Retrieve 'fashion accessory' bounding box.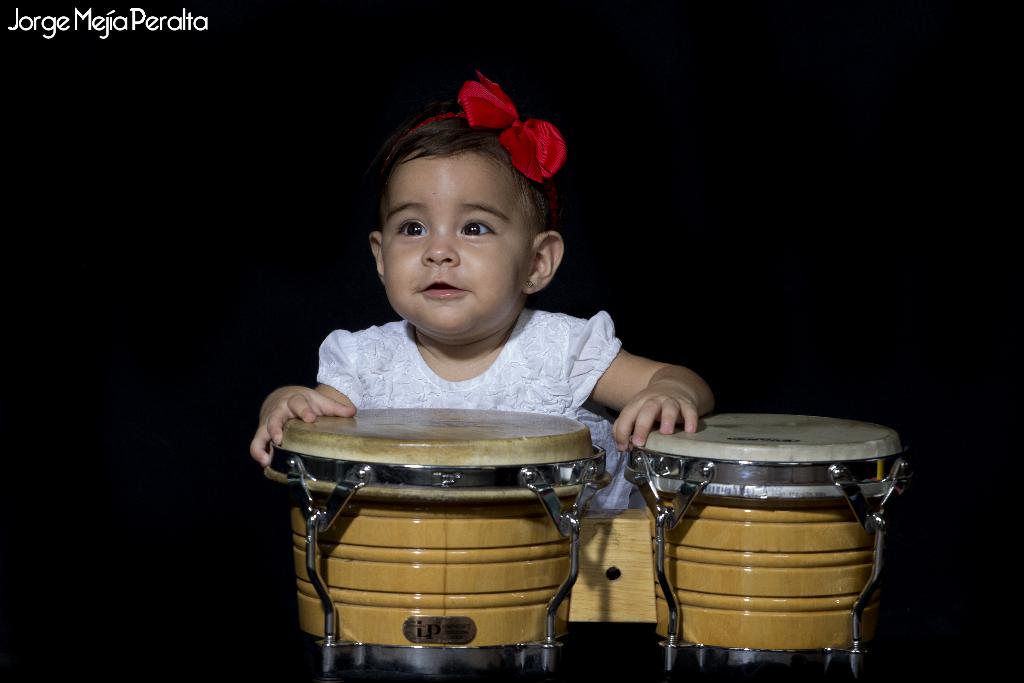
Bounding box: <bbox>381, 64, 569, 224</bbox>.
